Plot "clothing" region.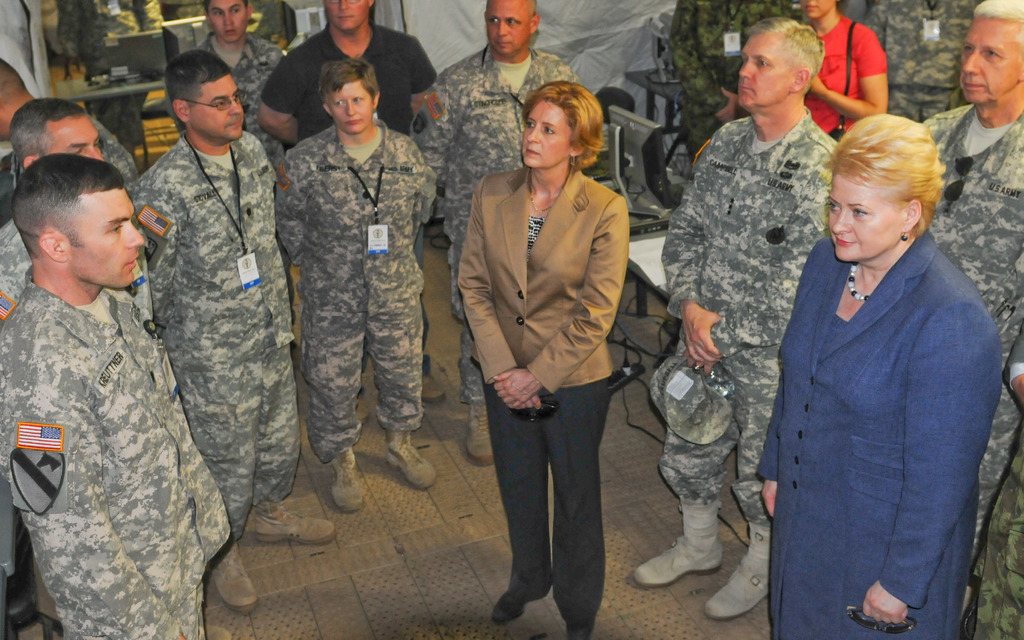
Plotted at 758, 149, 1005, 639.
